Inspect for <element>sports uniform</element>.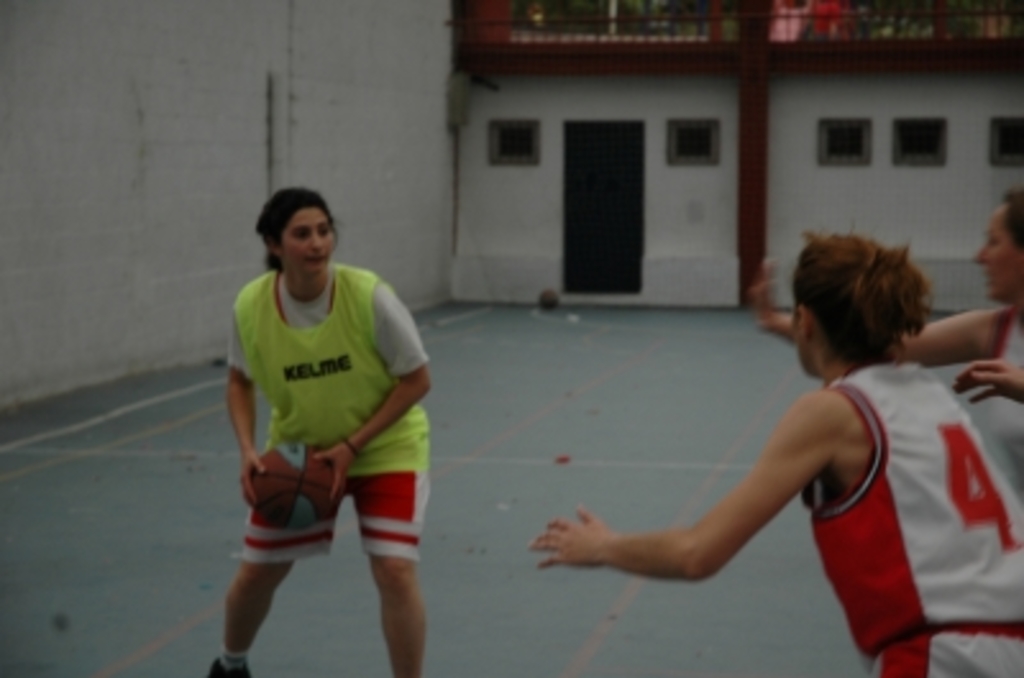
Inspection: detection(804, 356, 1021, 675).
